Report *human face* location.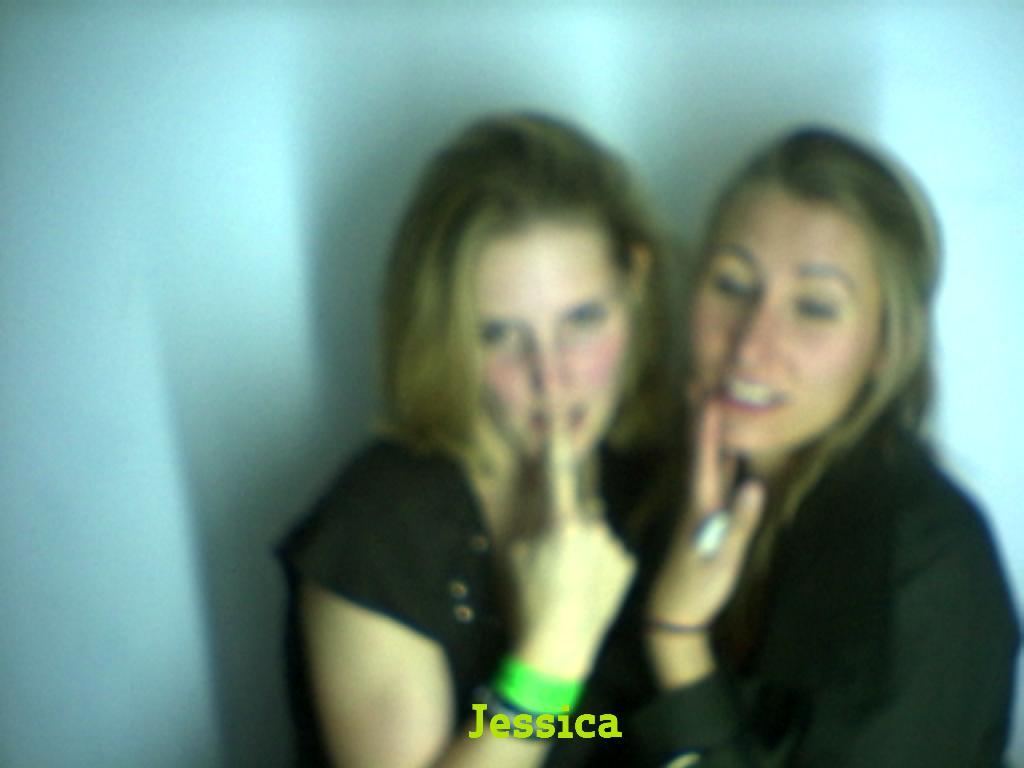
Report: x1=693 y1=189 x2=879 y2=450.
